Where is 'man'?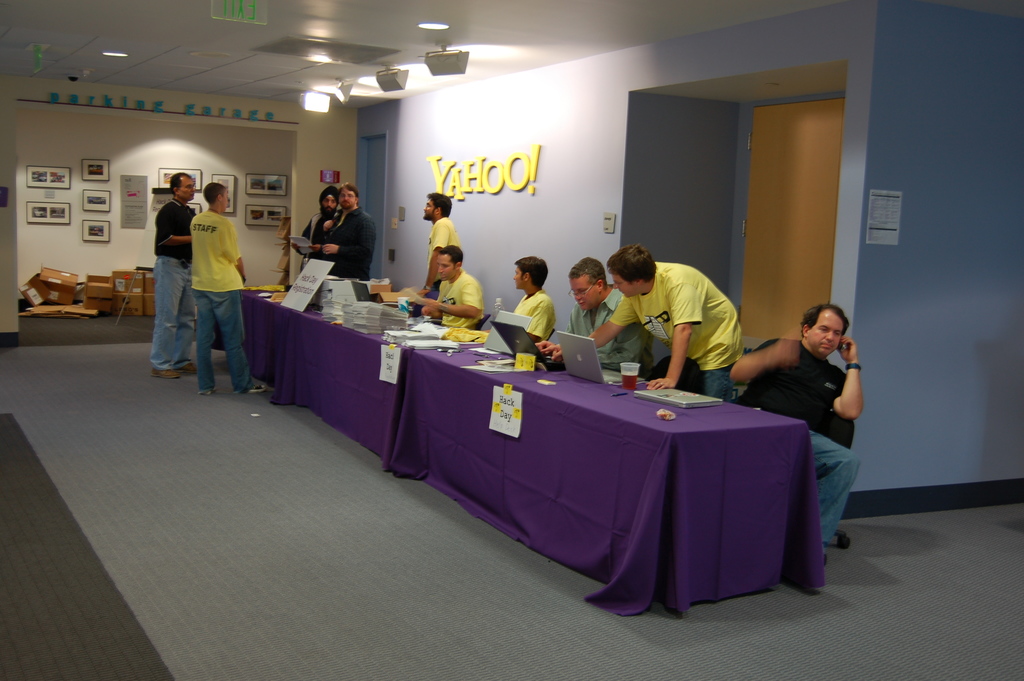
Rect(541, 256, 646, 365).
